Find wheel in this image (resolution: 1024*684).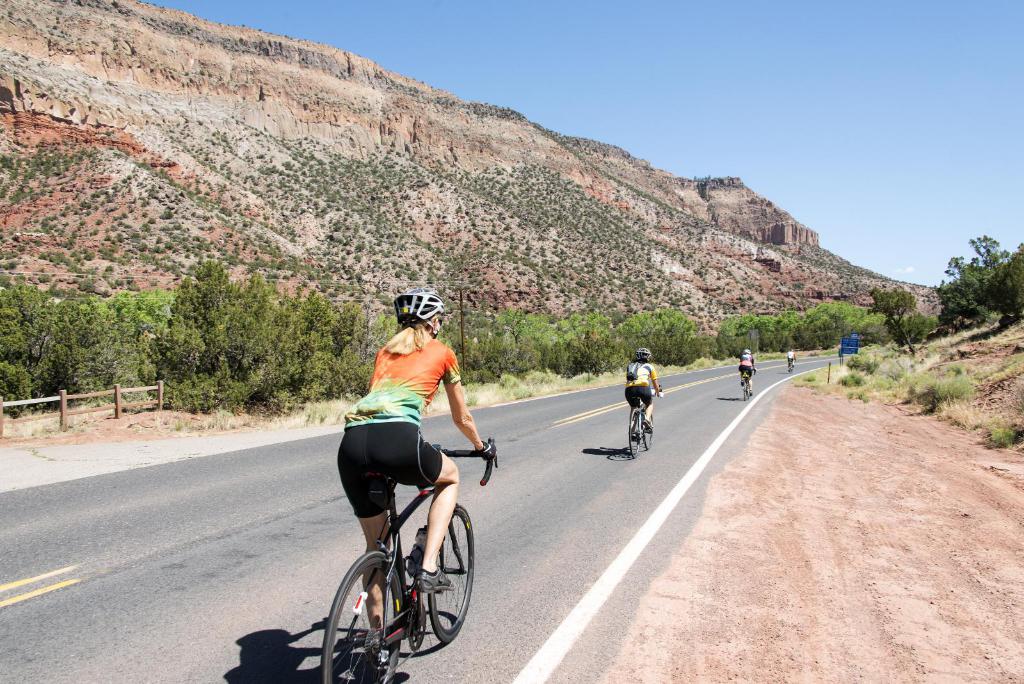
628/409/640/458.
